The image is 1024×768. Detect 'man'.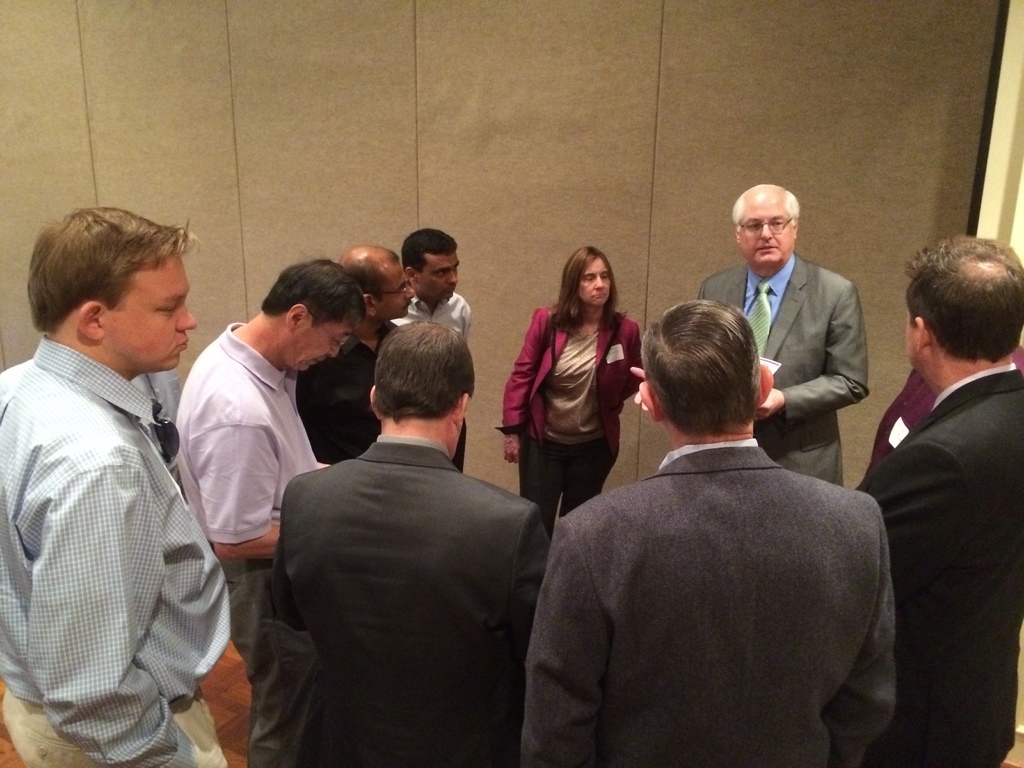
Detection: 169,260,370,659.
